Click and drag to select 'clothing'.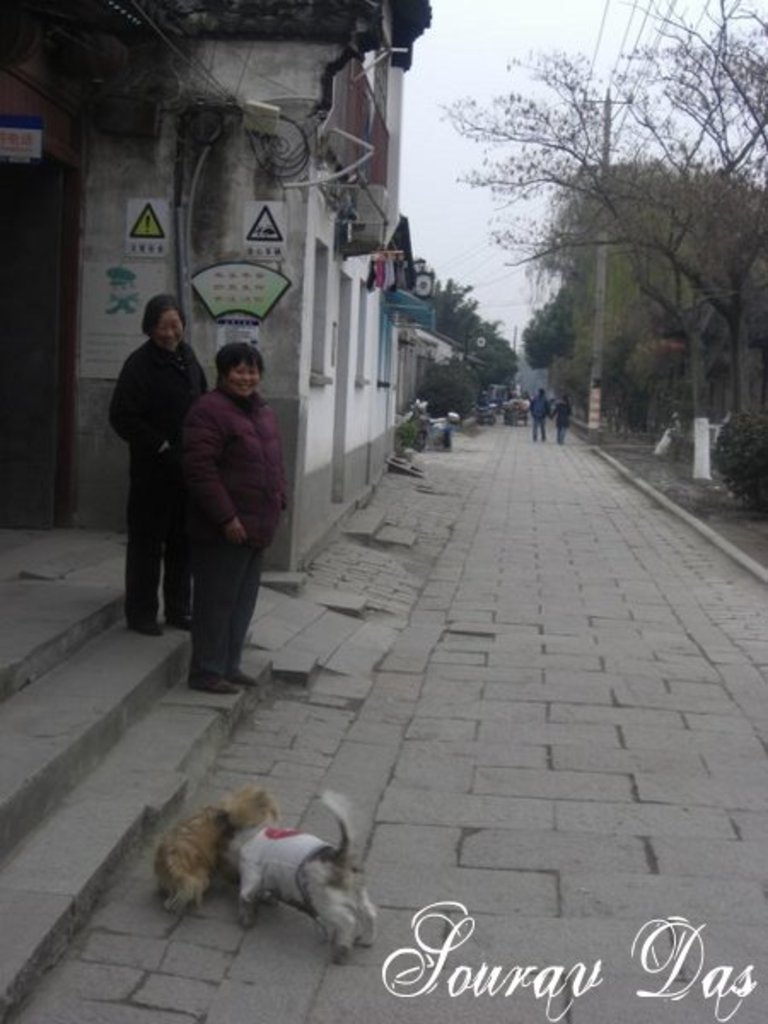
Selection: locate(177, 382, 285, 674).
